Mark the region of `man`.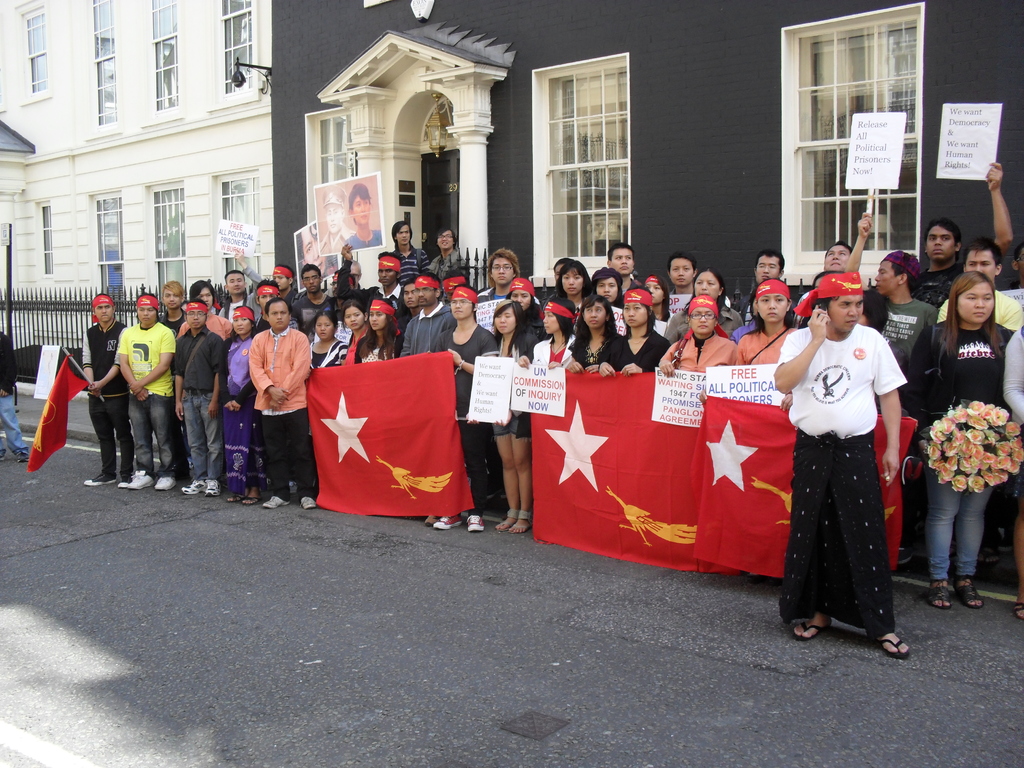
Region: 255/278/279/326.
